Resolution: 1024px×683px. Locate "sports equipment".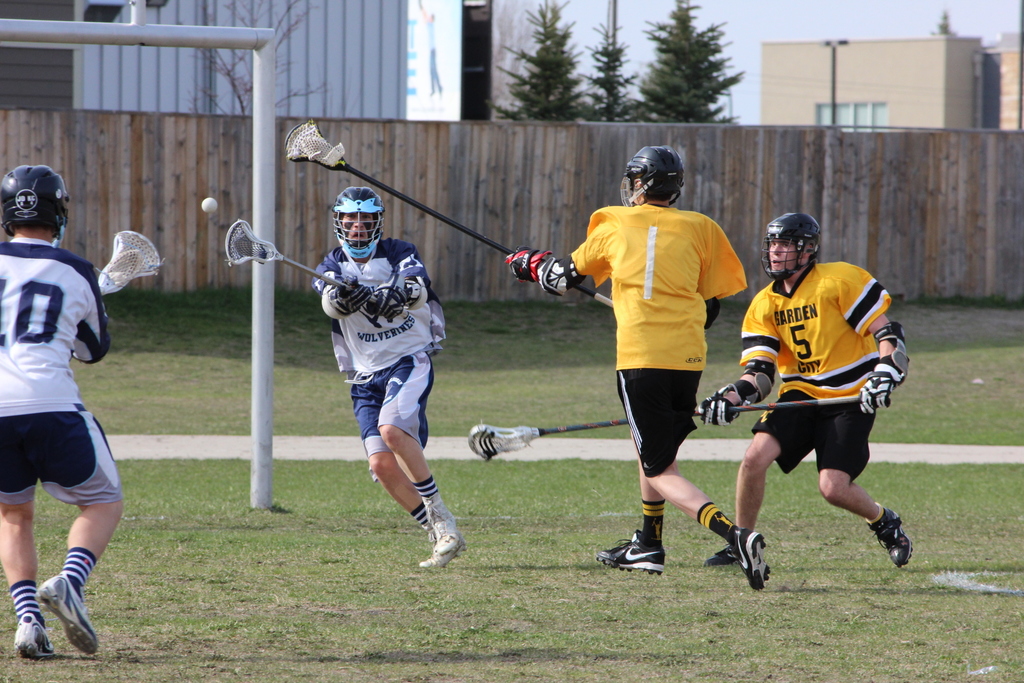
[left=200, top=197, right=216, bottom=215].
